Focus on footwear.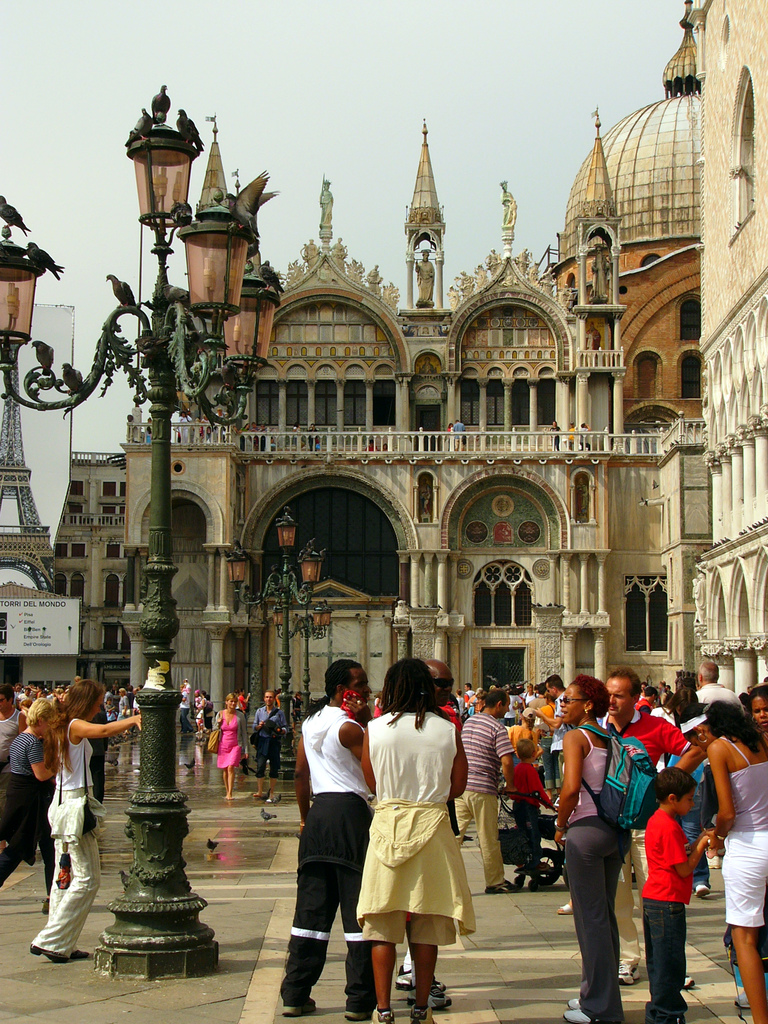
Focused at locate(552, 903, 573, 912).
